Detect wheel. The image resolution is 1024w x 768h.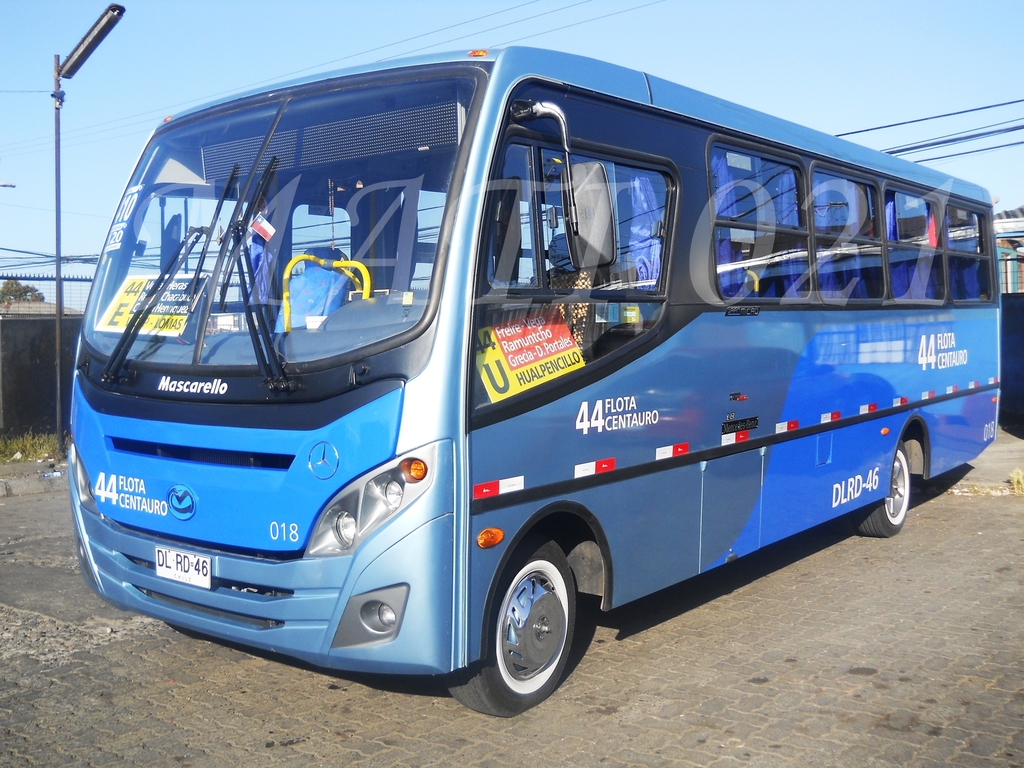
bbox=(851, 435, 915, 540).
